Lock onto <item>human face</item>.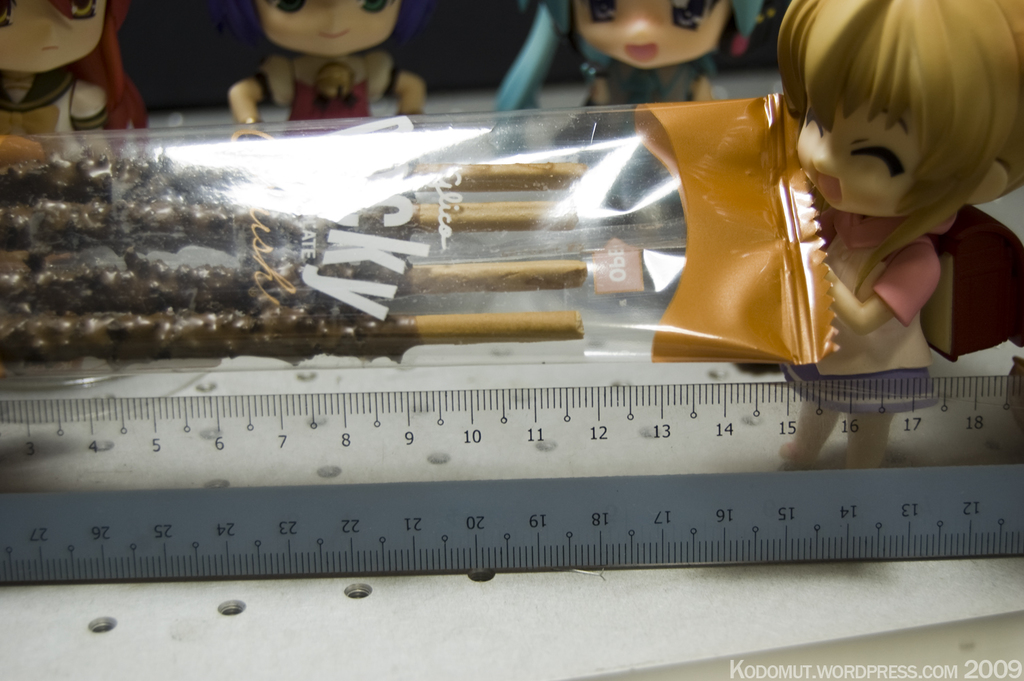
Locked: locate(0, 0, 108, 74).
